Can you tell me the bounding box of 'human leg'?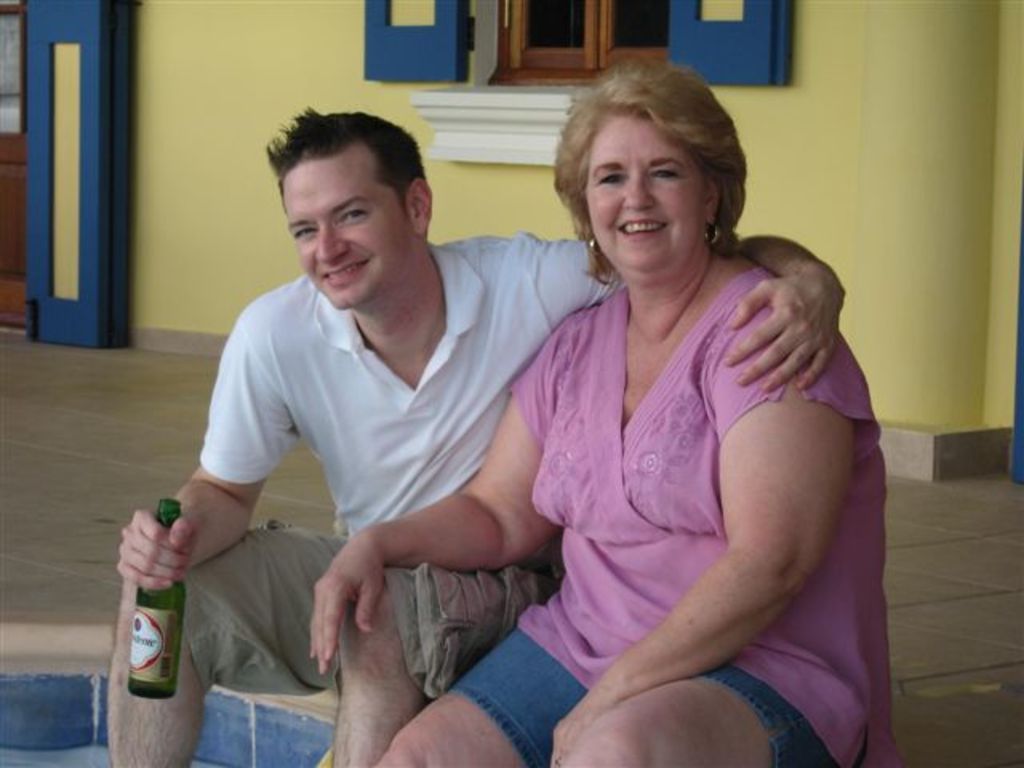
(x1=552, y1=659, x2=867, y2=766).
